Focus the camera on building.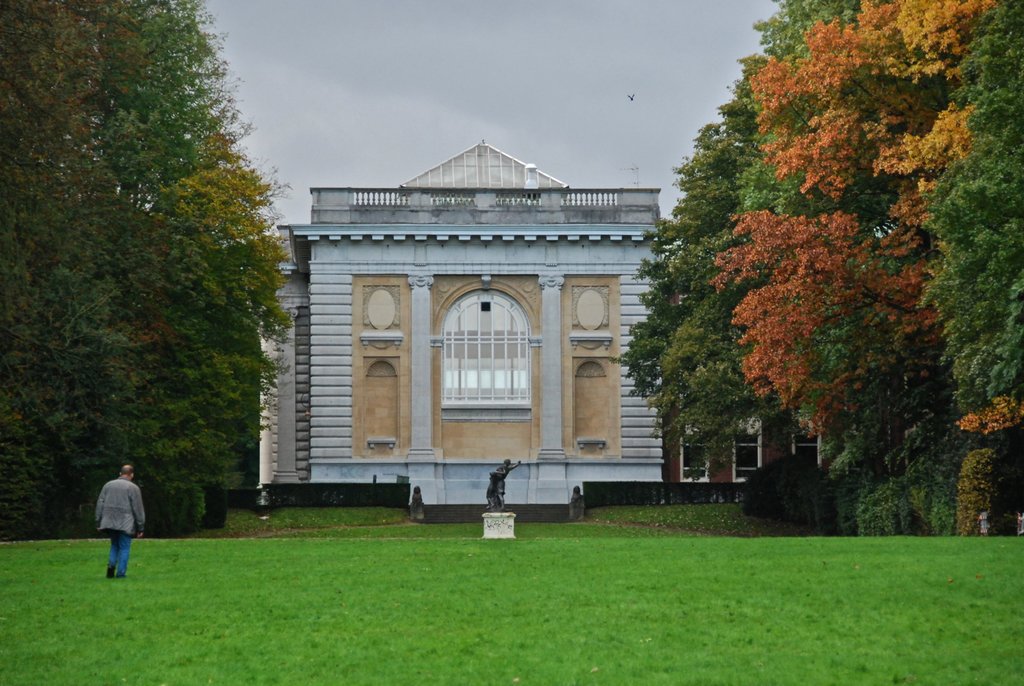
Focus region: region(114, 134, 829, 523).
